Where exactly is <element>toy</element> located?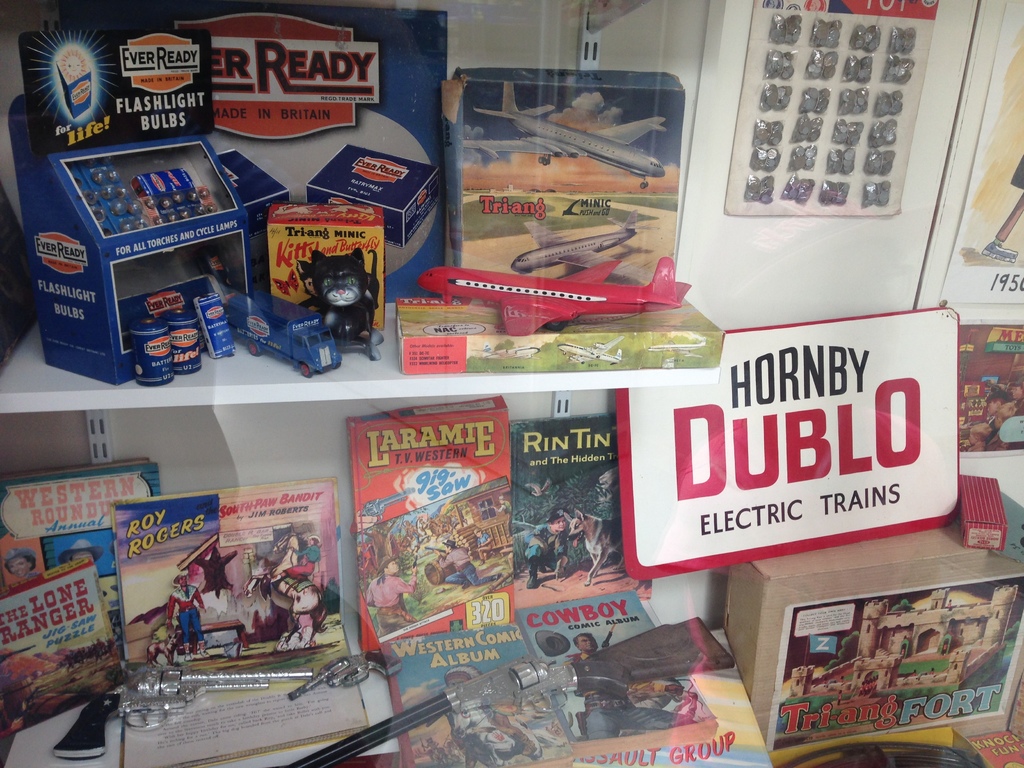
Its bounding box is (988, 405, 1014, 456).
